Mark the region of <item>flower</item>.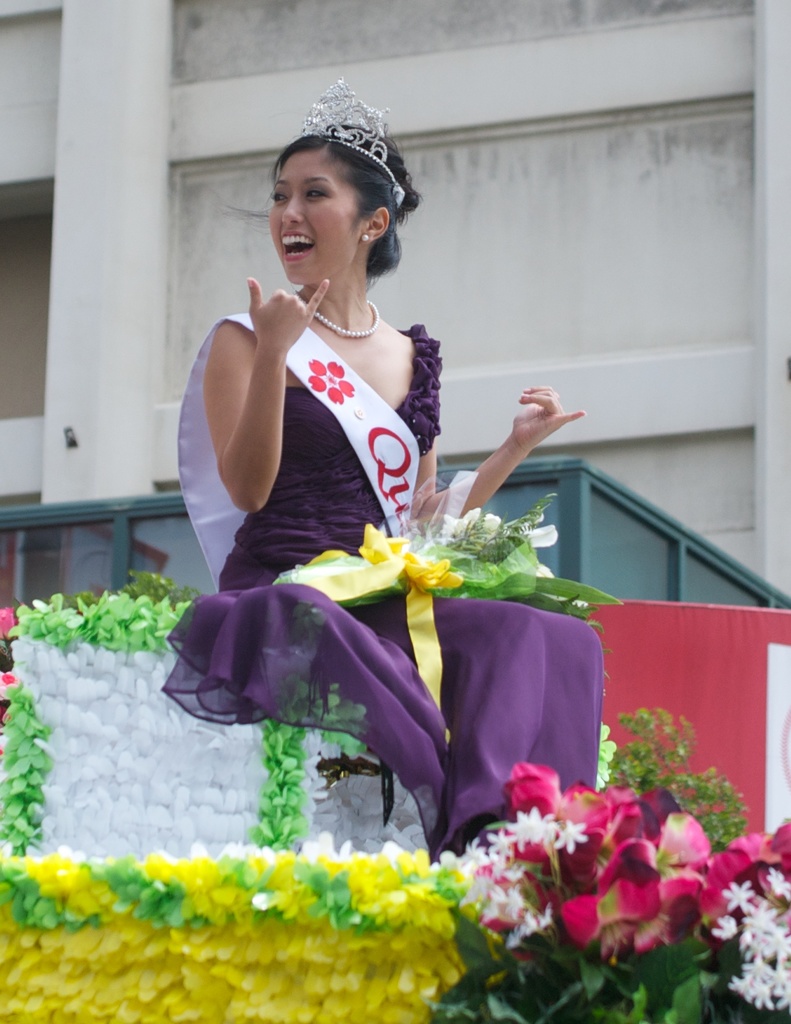
Region: 405 554 458 592.
